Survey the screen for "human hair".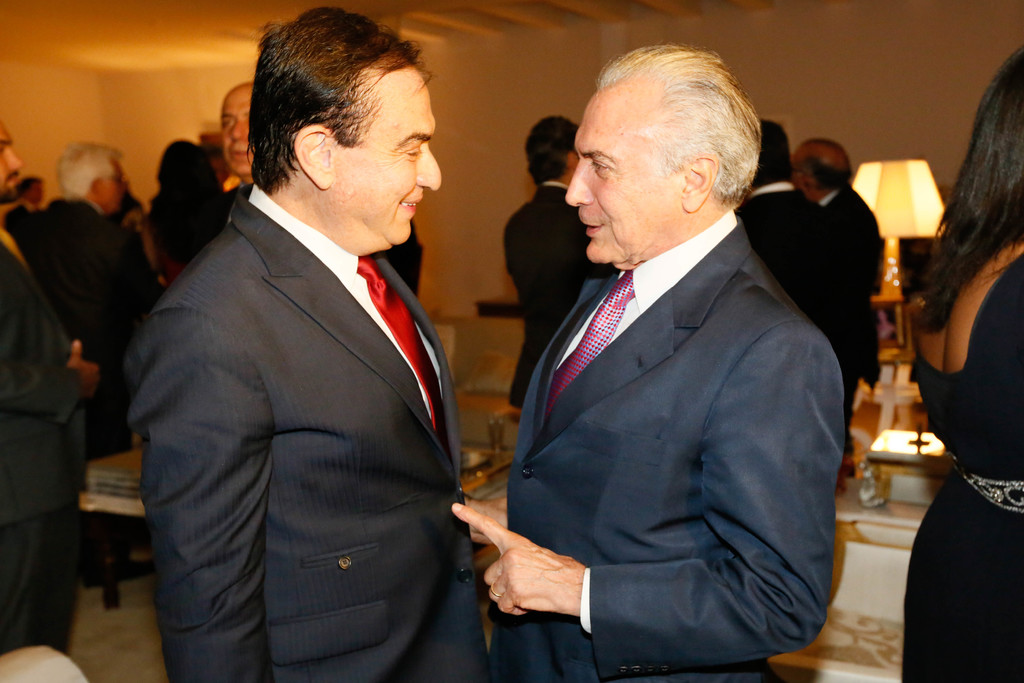
Survey found: (899,45,1023,334).
